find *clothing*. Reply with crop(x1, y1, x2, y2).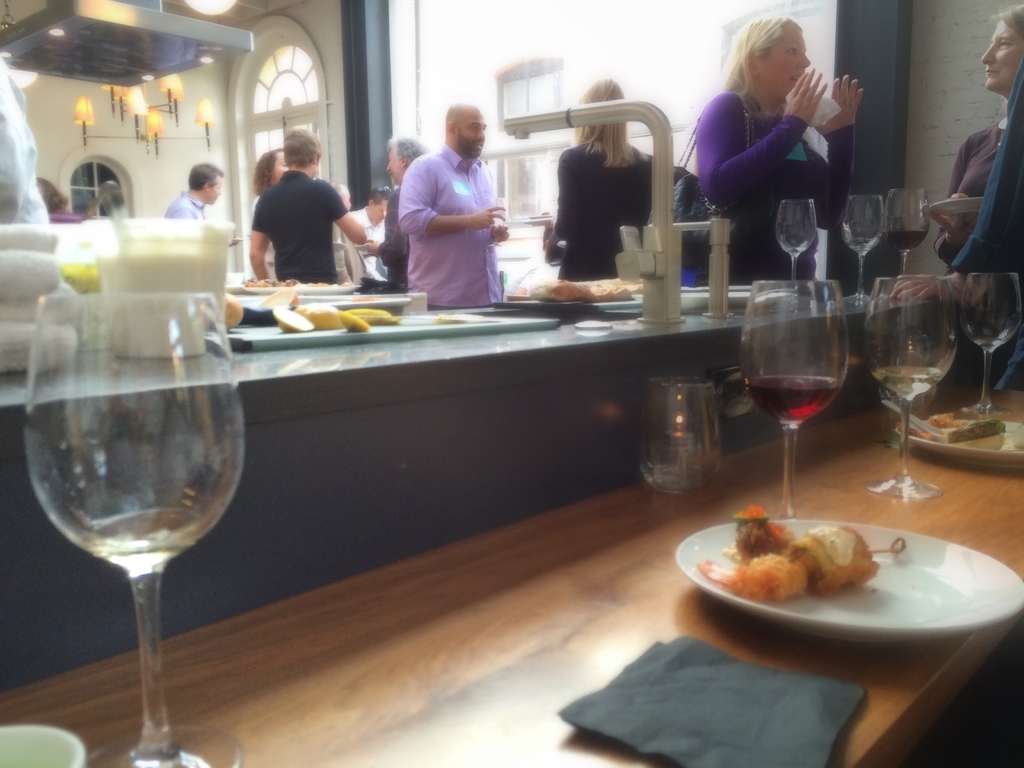
crop(934, 119, 1005, 267).
